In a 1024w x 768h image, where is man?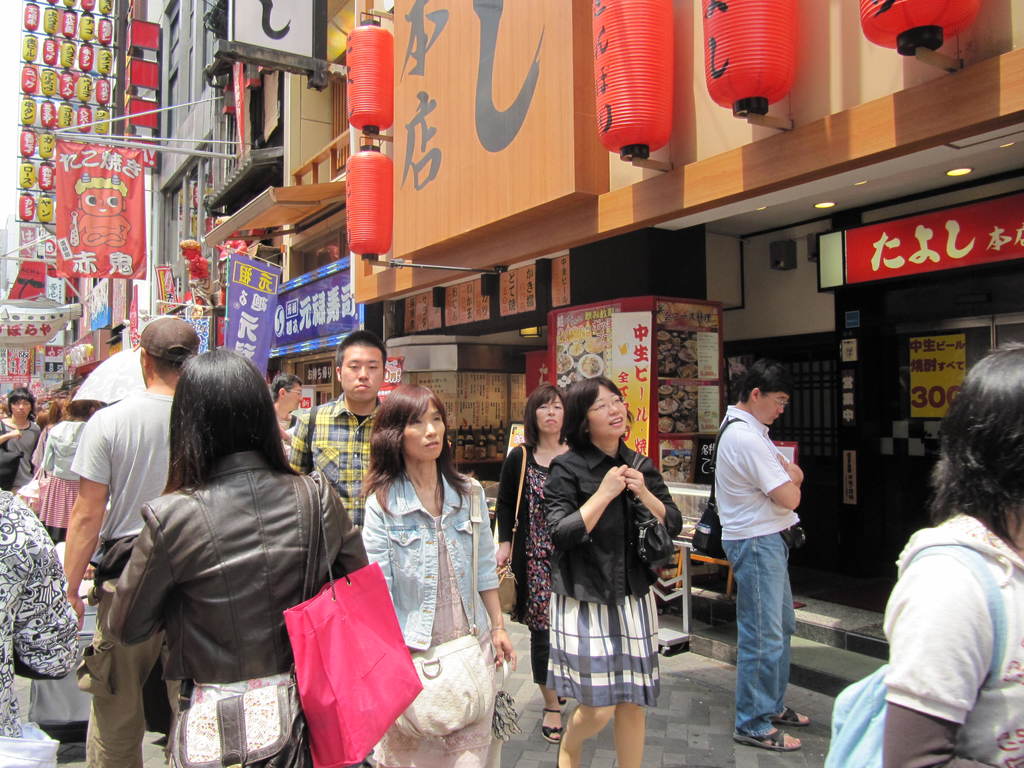
(704, 366, 826, 727).
